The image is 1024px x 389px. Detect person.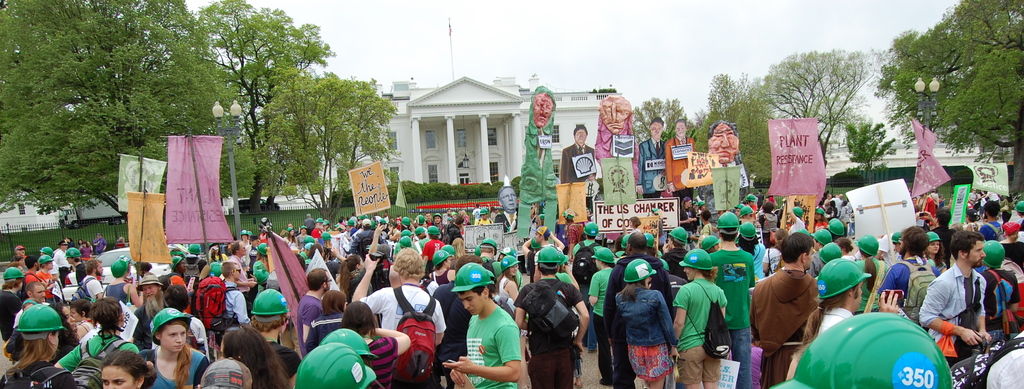
Detection: x1=302, y1=210, x2=317, y2=235.
